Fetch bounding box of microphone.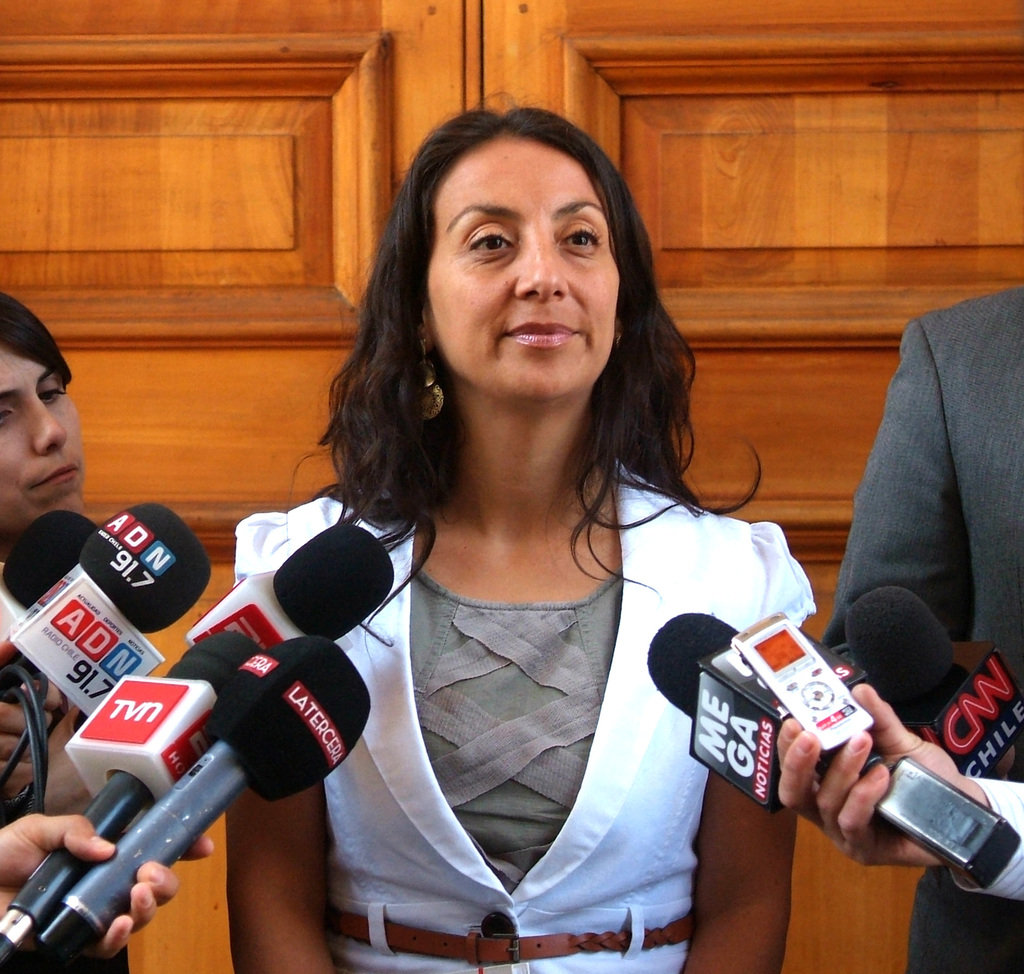
Bbox: 181 518 404 658.
